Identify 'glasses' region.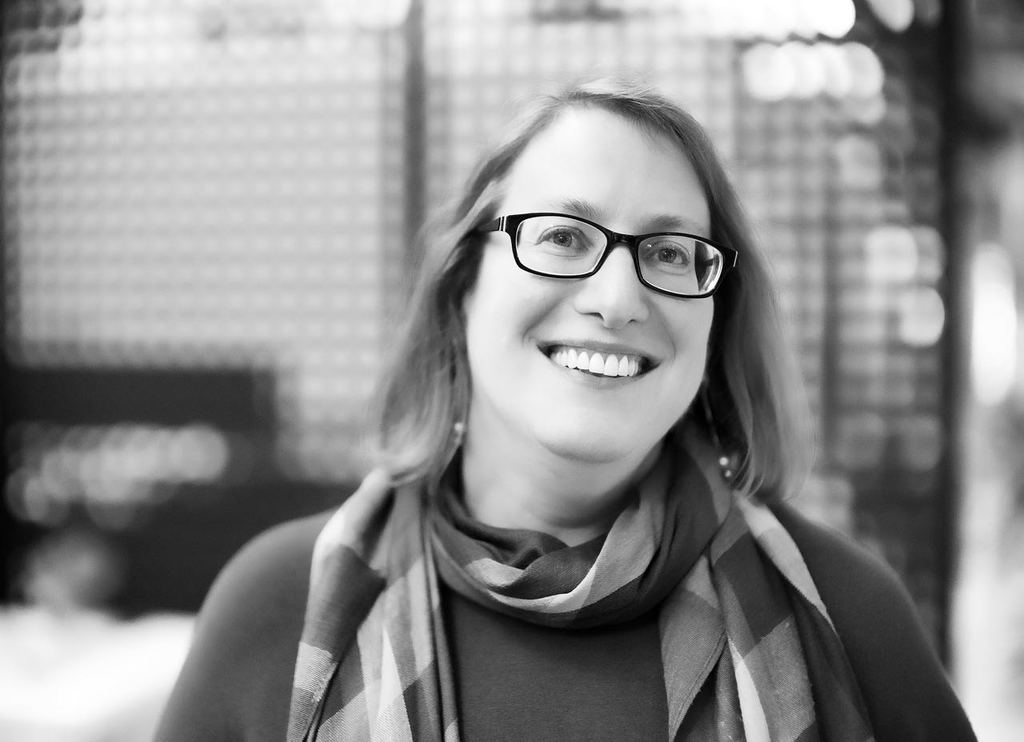
Region: box=[476, 210, 746, 306].
